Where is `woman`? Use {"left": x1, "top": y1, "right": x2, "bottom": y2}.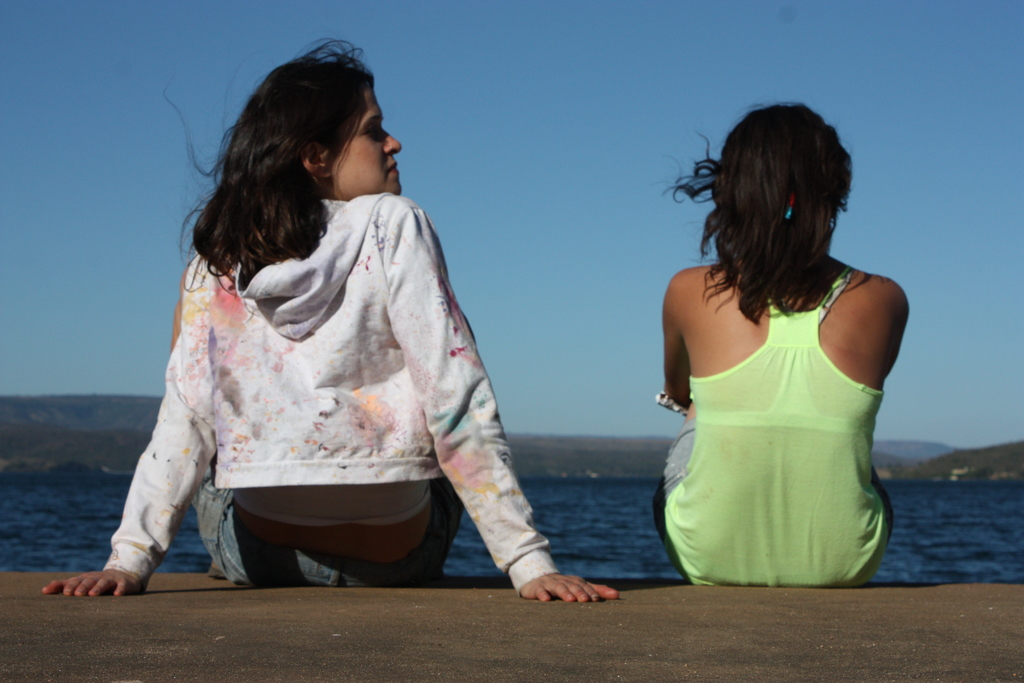
{"left": 659, "top": 102, "right": 909, "bottom": 581}.
